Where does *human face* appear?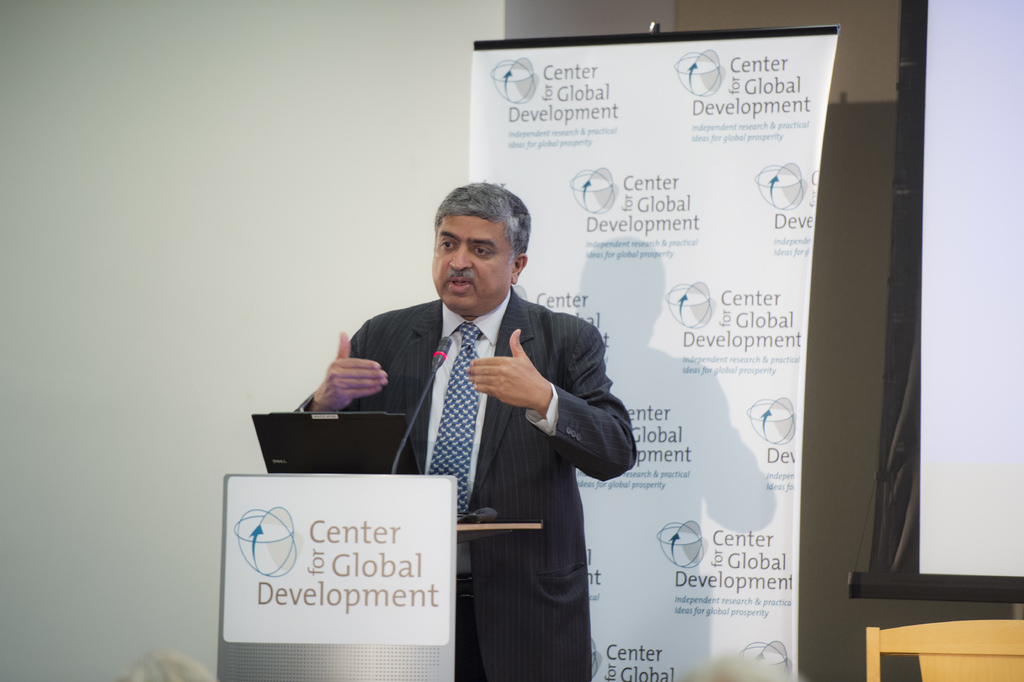
Appears at bbox=[430, 213, 522, 313].
